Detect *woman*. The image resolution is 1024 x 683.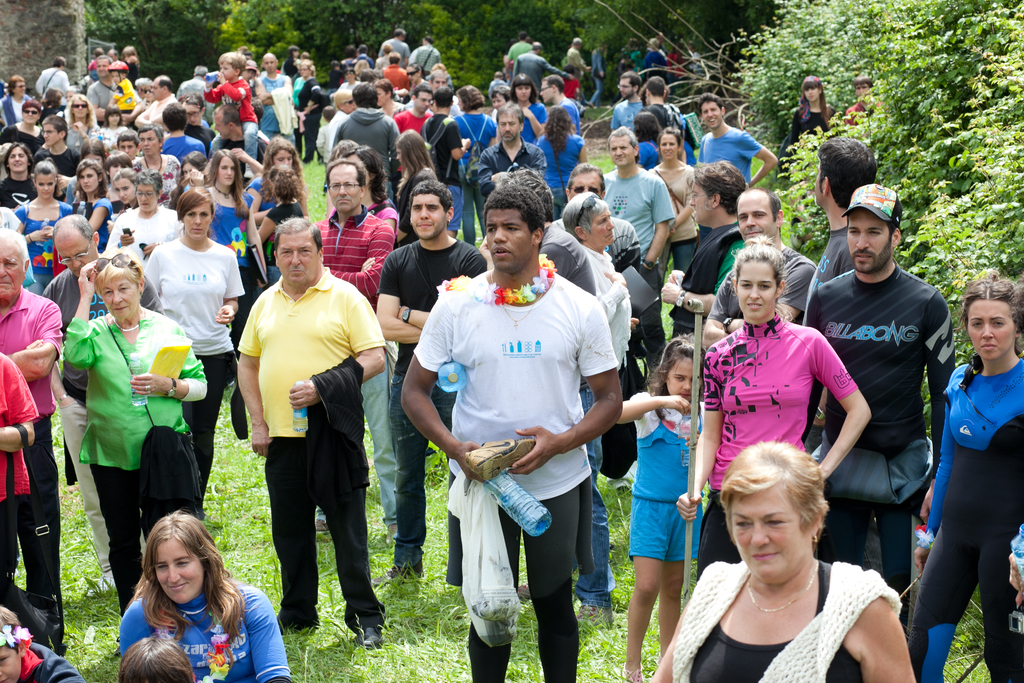
region(0, 102, 42, 152).
